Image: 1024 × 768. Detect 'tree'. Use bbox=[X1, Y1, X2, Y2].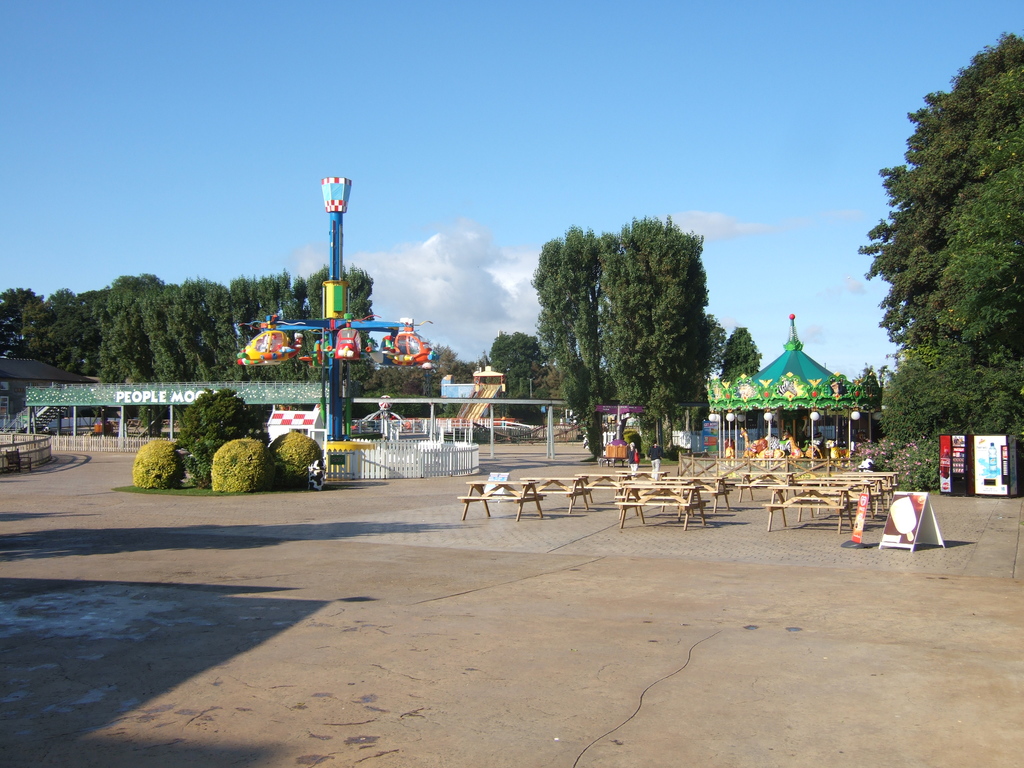
bbox=[366, 359, 447, 404].
